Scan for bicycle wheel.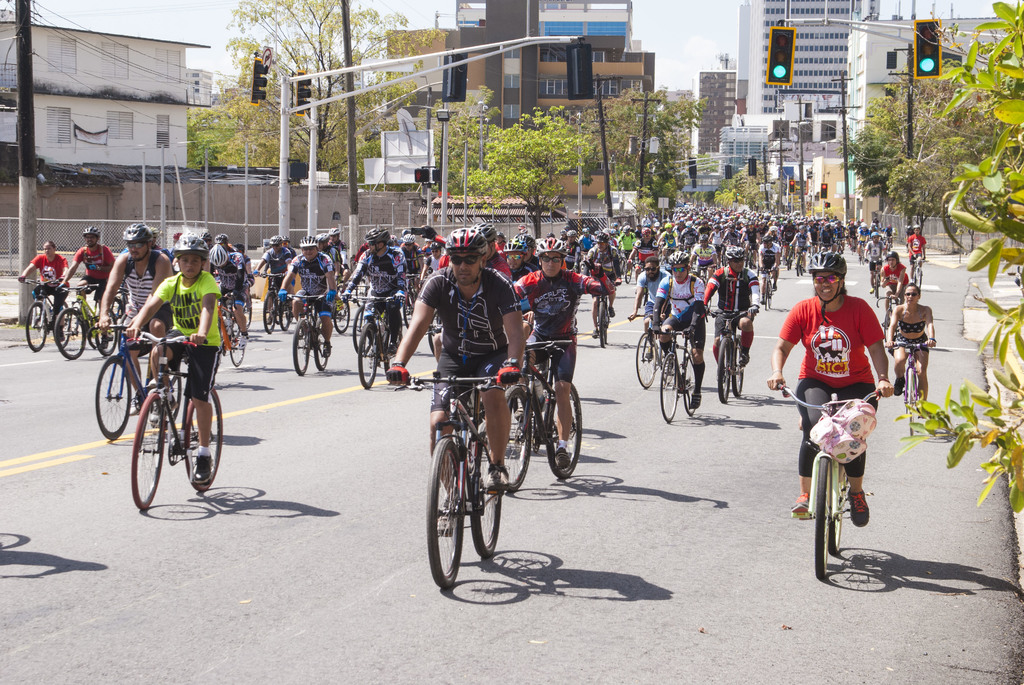
Scan result: <bbox>227, 317, 247, 372</bbox>.
